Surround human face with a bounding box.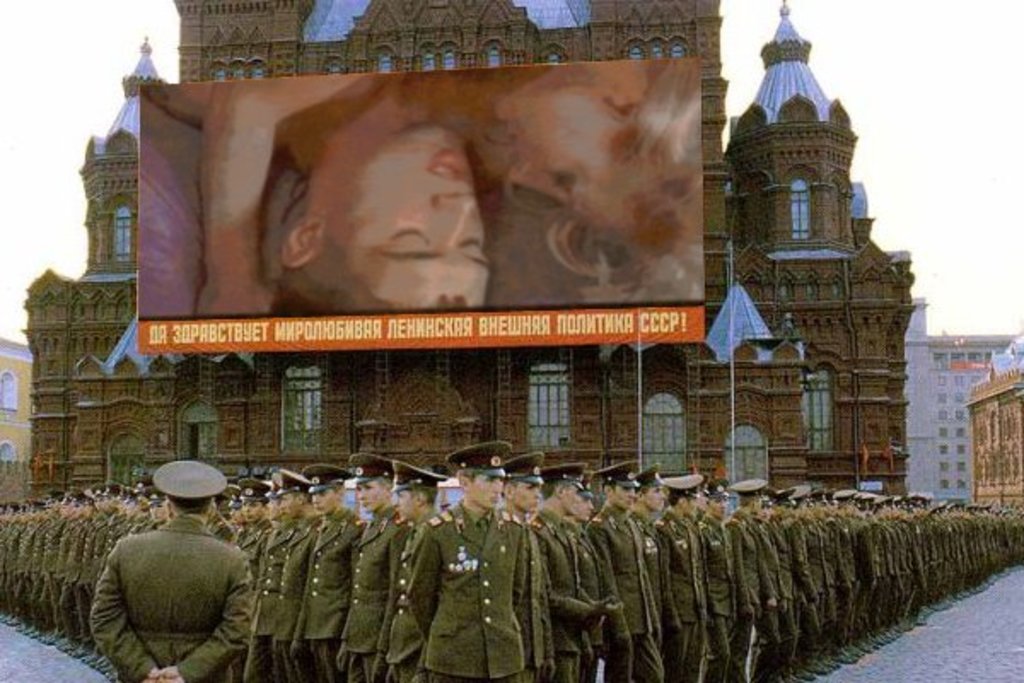
bbox=(563, 490, 580, 516).
